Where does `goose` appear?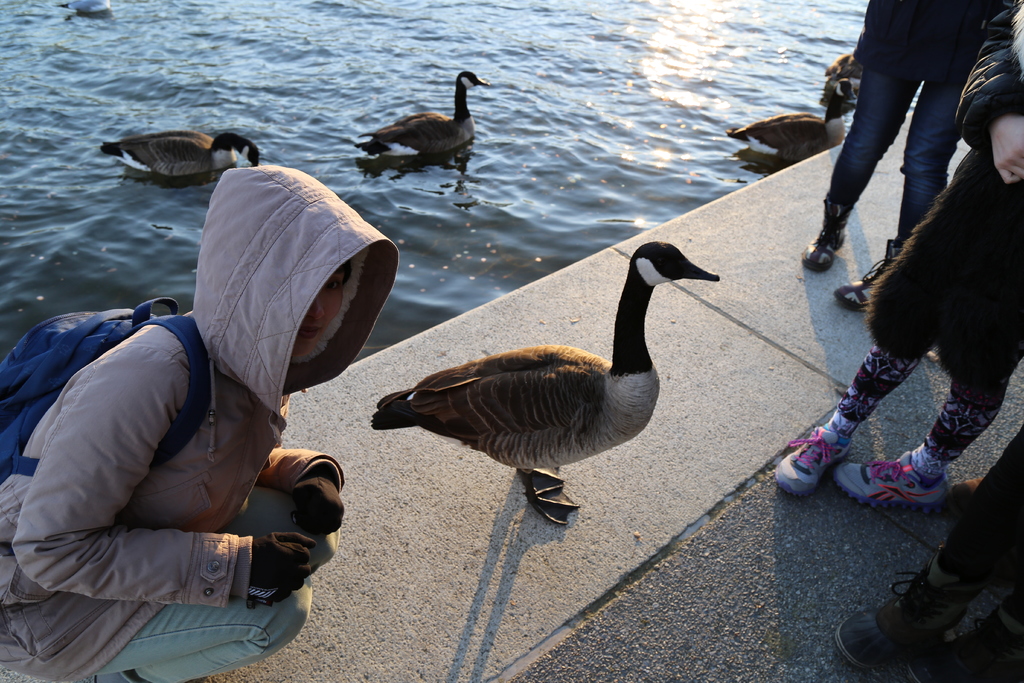
Appears at left=99, top=131, right=261, bottom=179.
